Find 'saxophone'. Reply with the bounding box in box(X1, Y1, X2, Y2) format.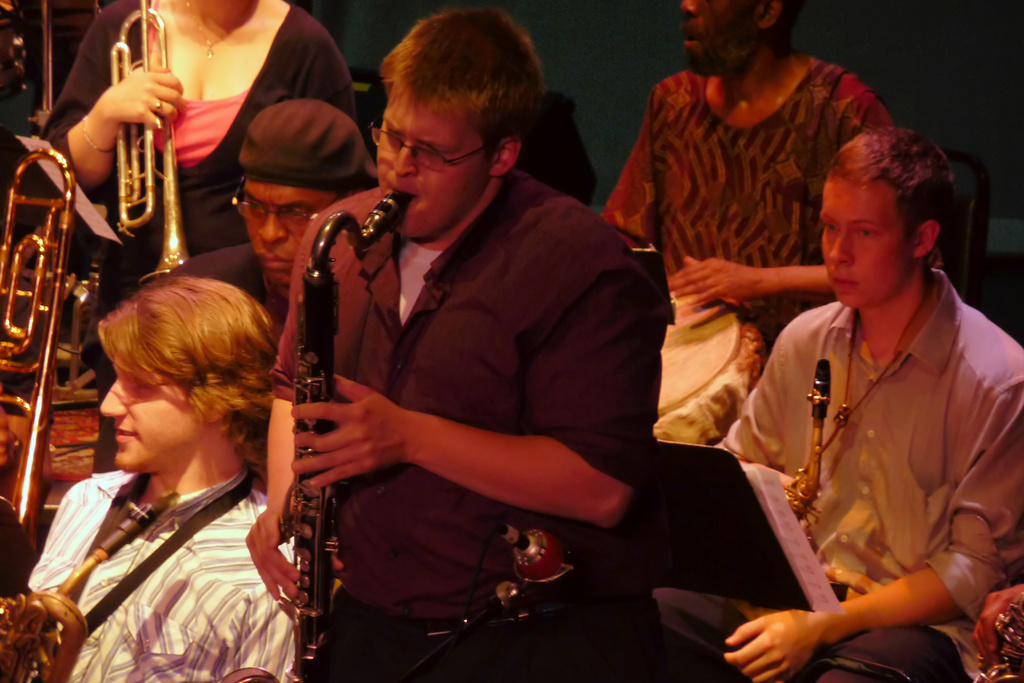
box(287, 192, 410, 682).
